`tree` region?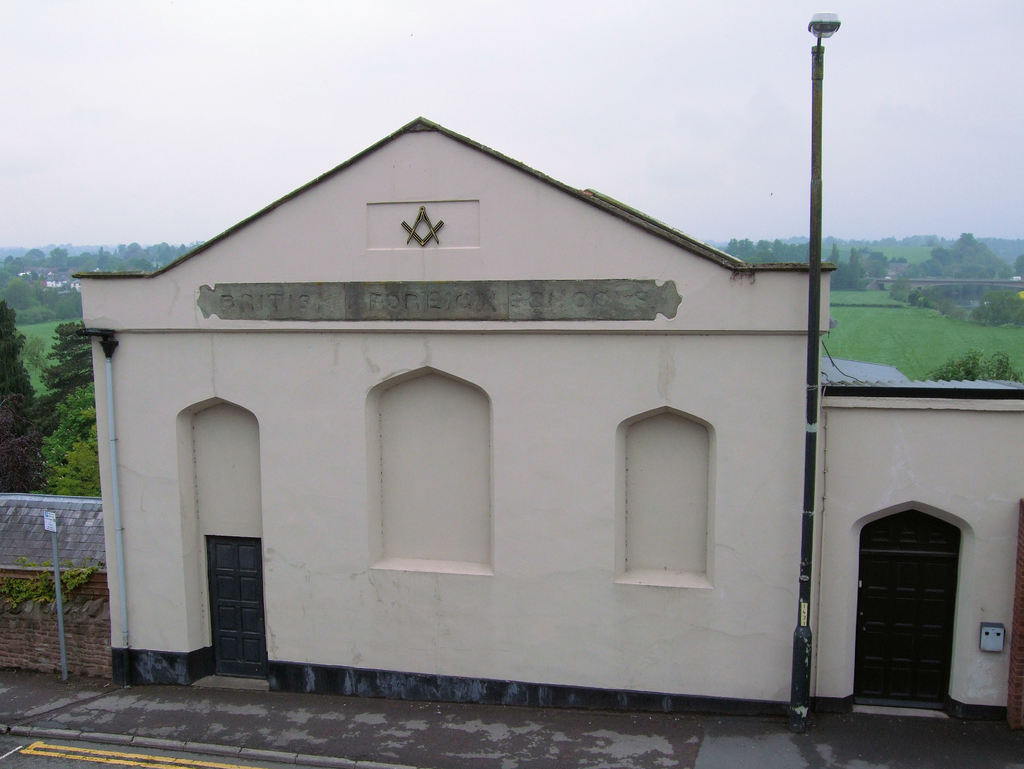
932, 226, 1021, 301
